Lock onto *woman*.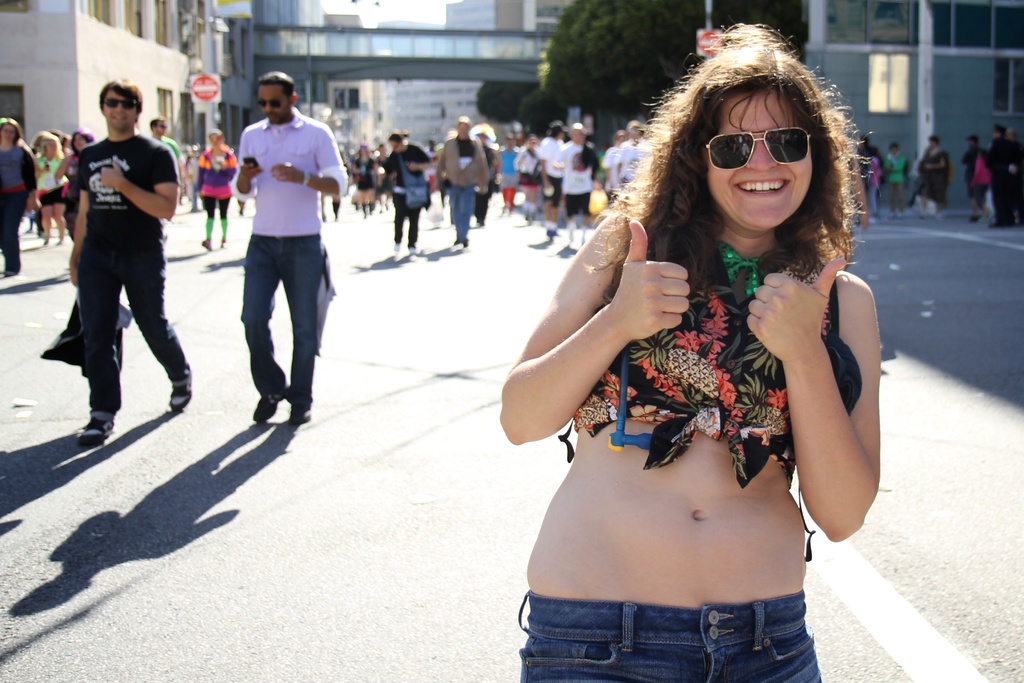
Locked: 29:129:68:244.
